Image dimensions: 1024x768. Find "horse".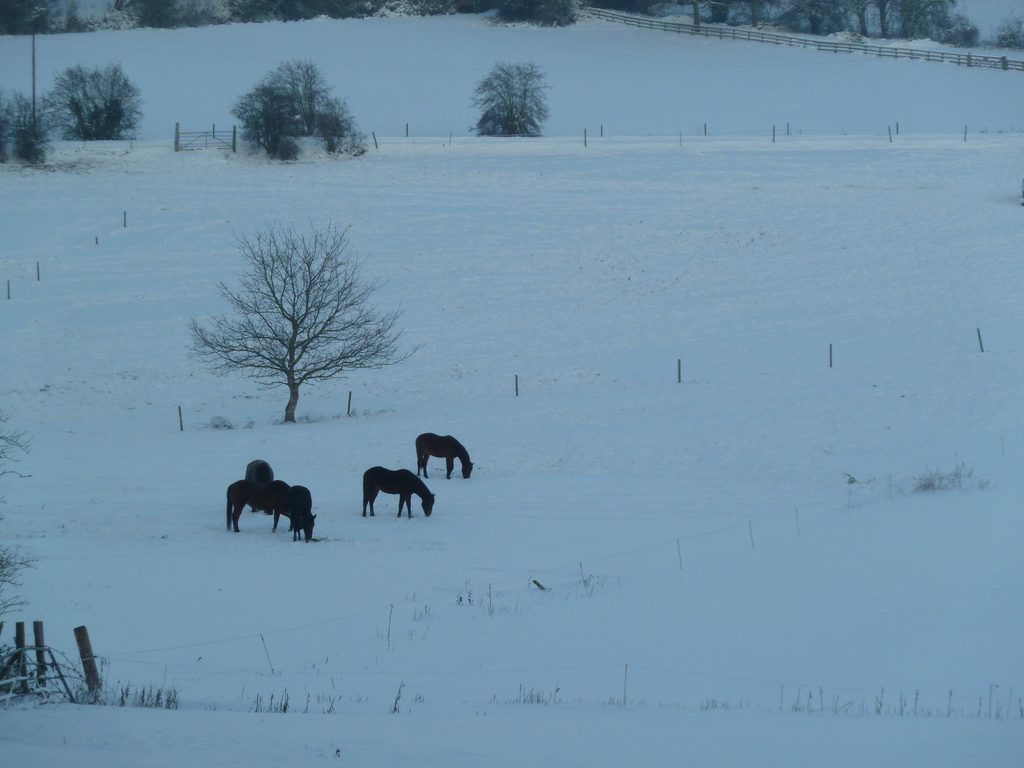
(x1=244, y1=461, x2=273, y2=508).
